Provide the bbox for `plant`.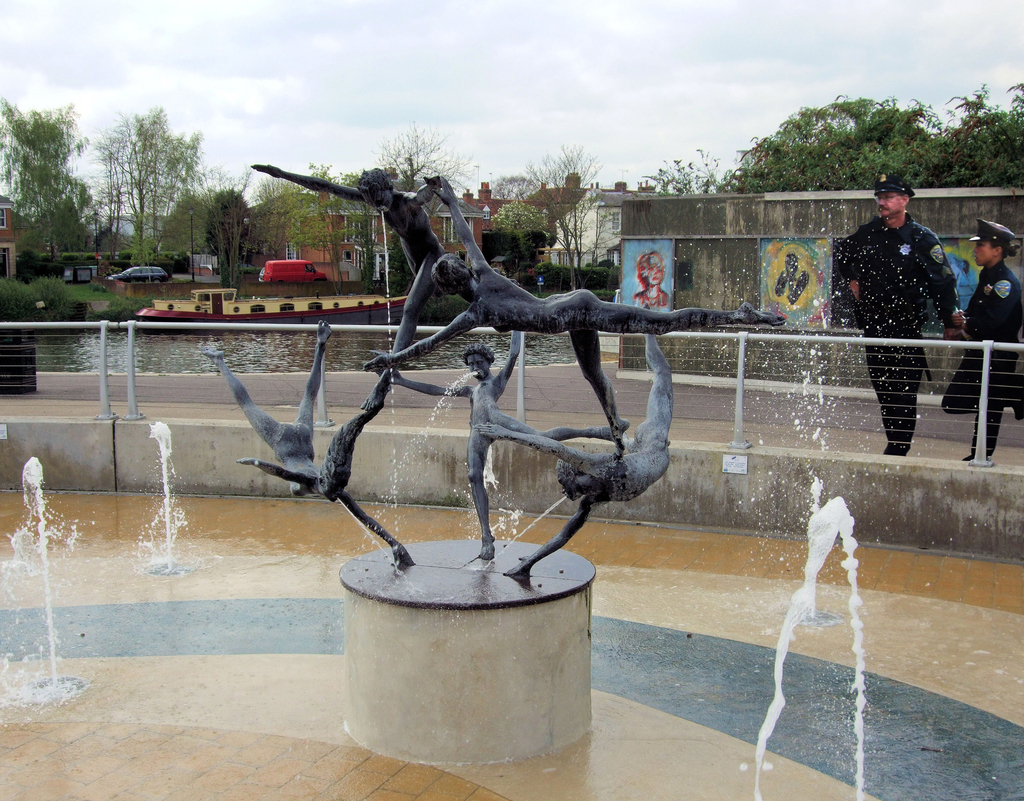
[517,224,541,262].
